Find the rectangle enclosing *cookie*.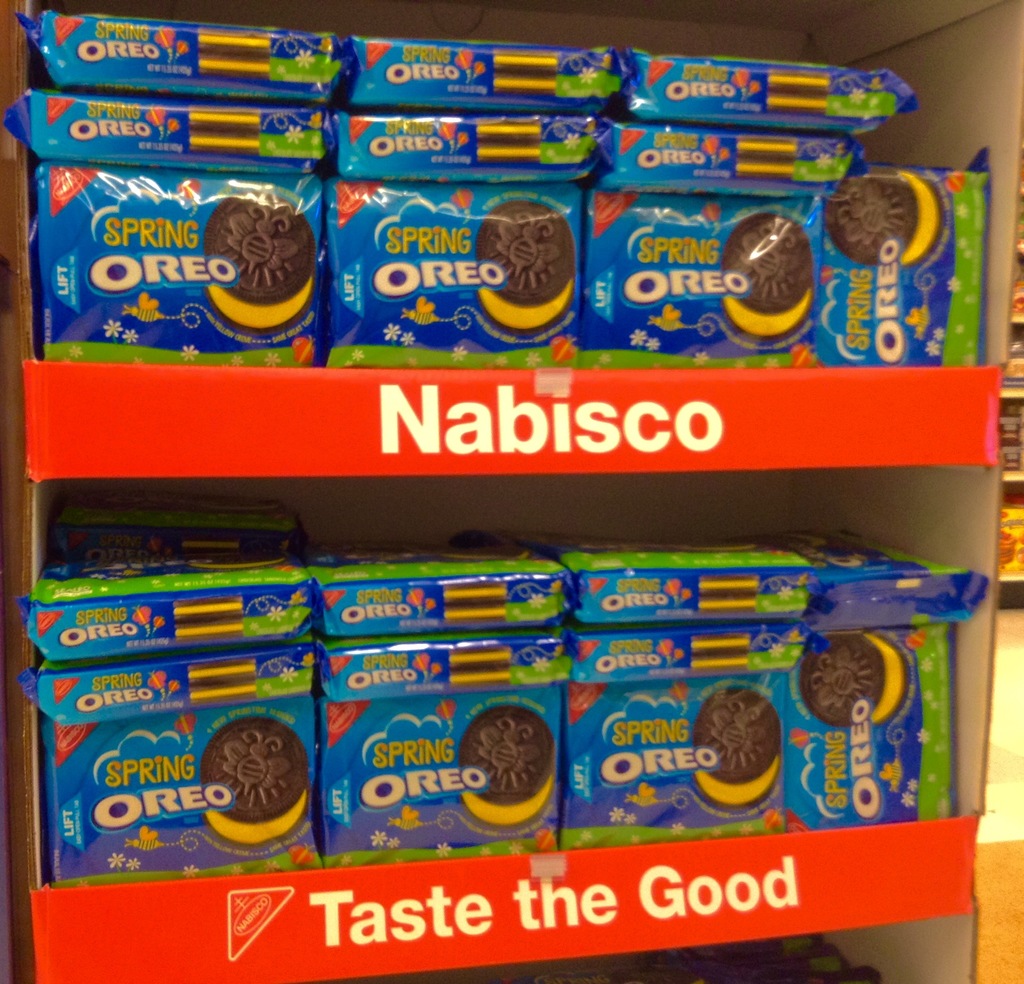
left=191, top=711, right=311, bottom=854.
